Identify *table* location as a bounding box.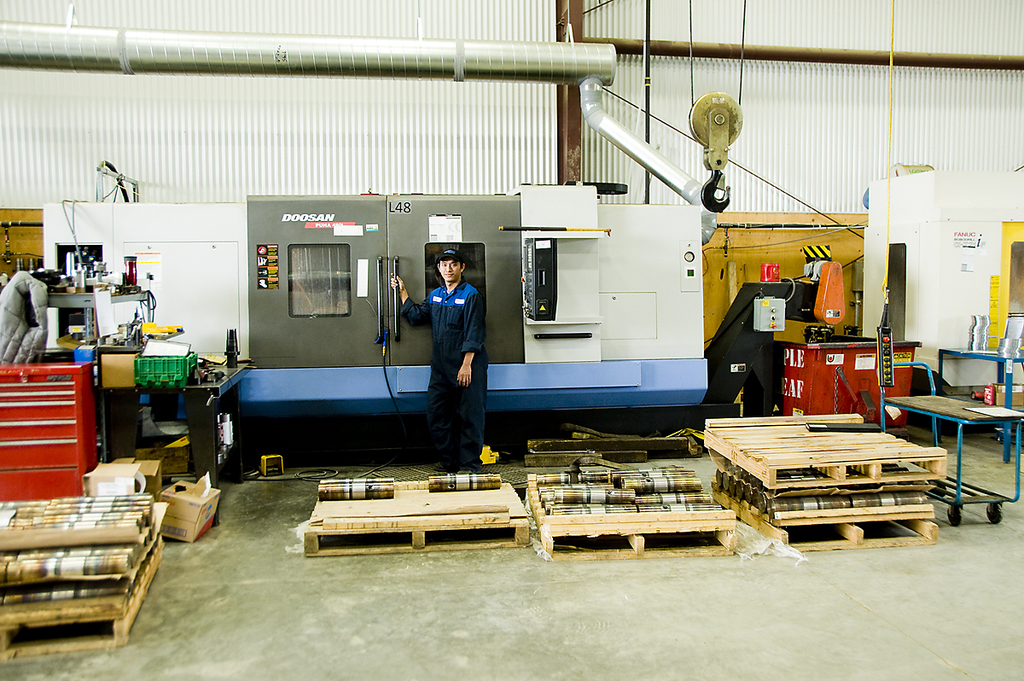
bbox(95, 365, 258, 502).
